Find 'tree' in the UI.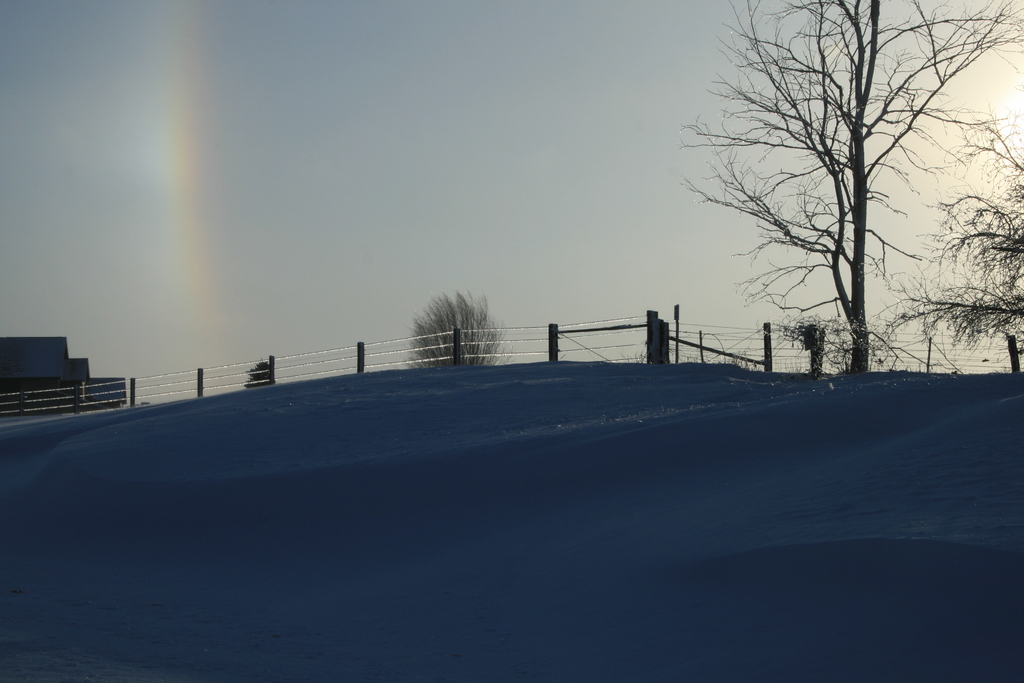
UI element at {"x1": 401, "y1": 289, "x2": 508, "y2": 370}.
